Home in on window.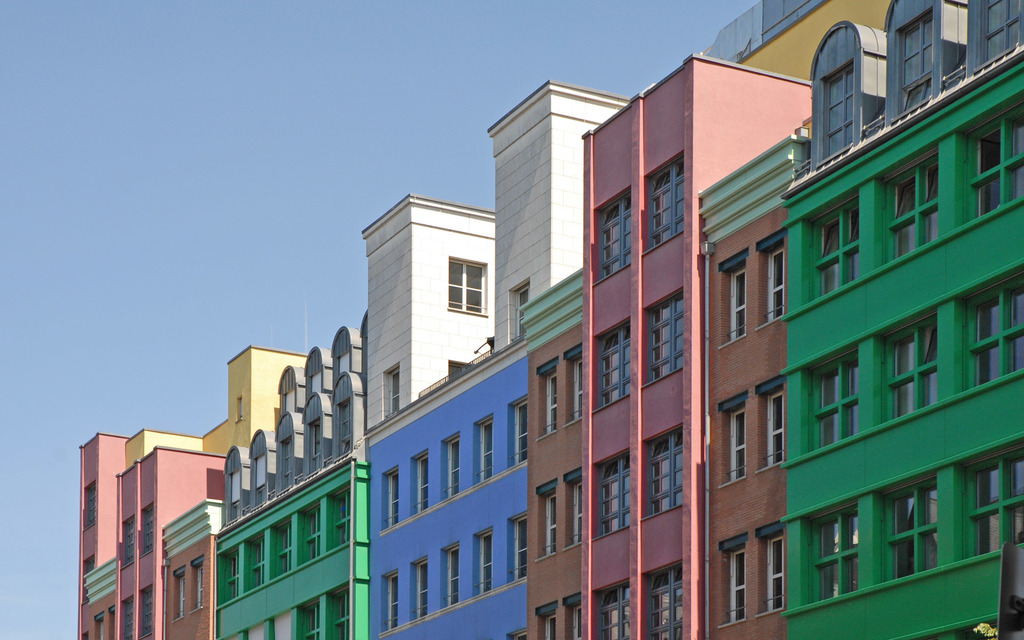
Homed in at detection(566, 591, 590, 639).
